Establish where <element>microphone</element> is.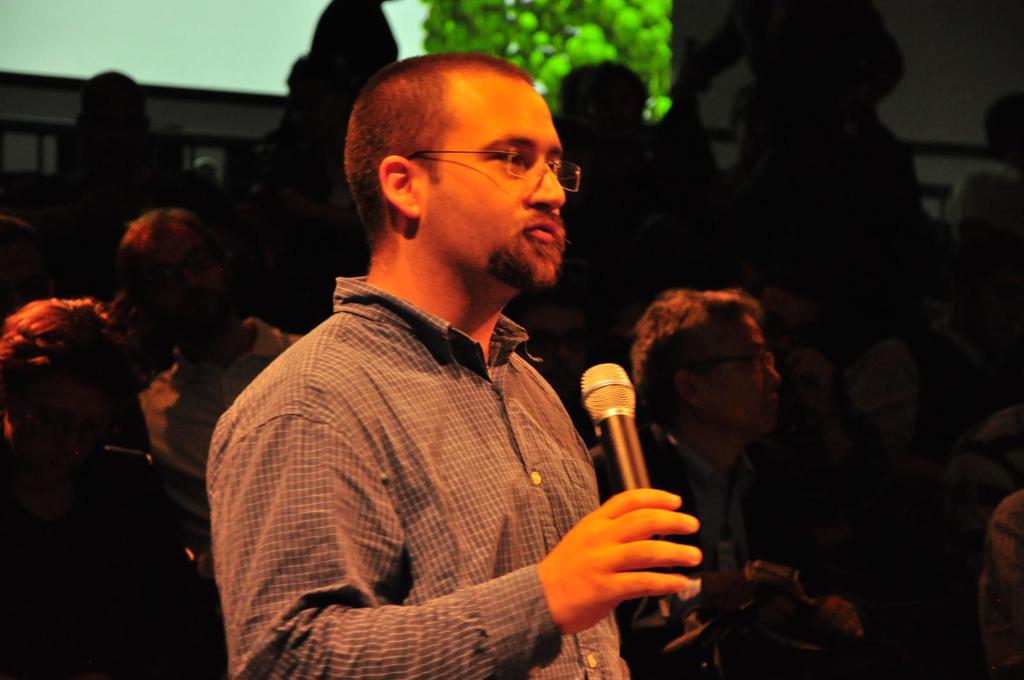
Established at pyautogui.locateOnScreen(564, 364, 689, 579).
